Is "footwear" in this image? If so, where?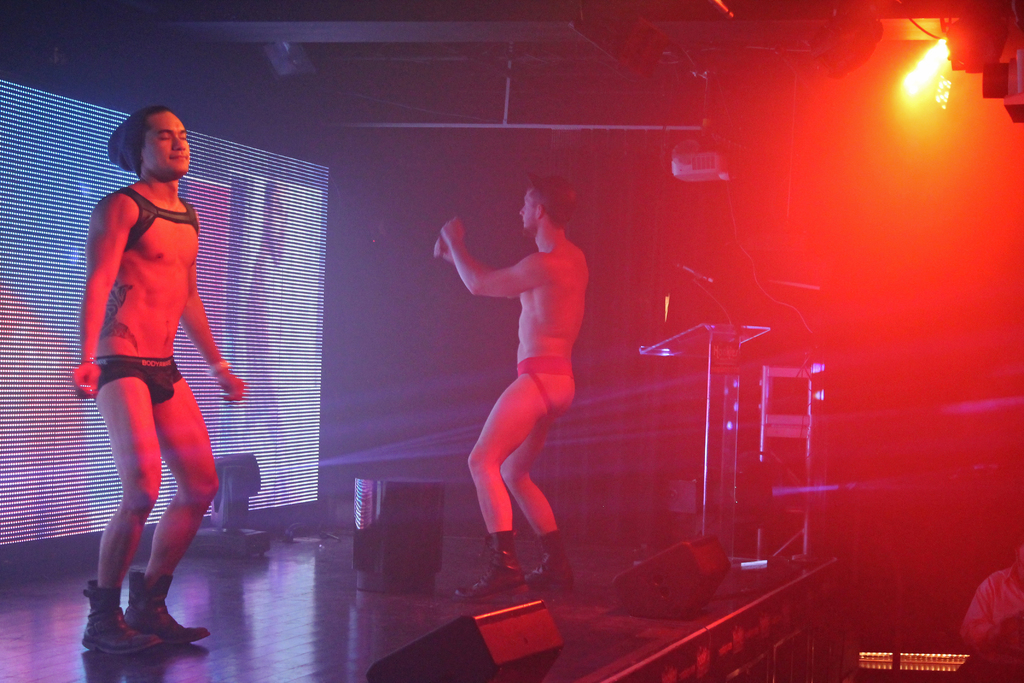
Yes, at region(527, 529, 572, 588).
